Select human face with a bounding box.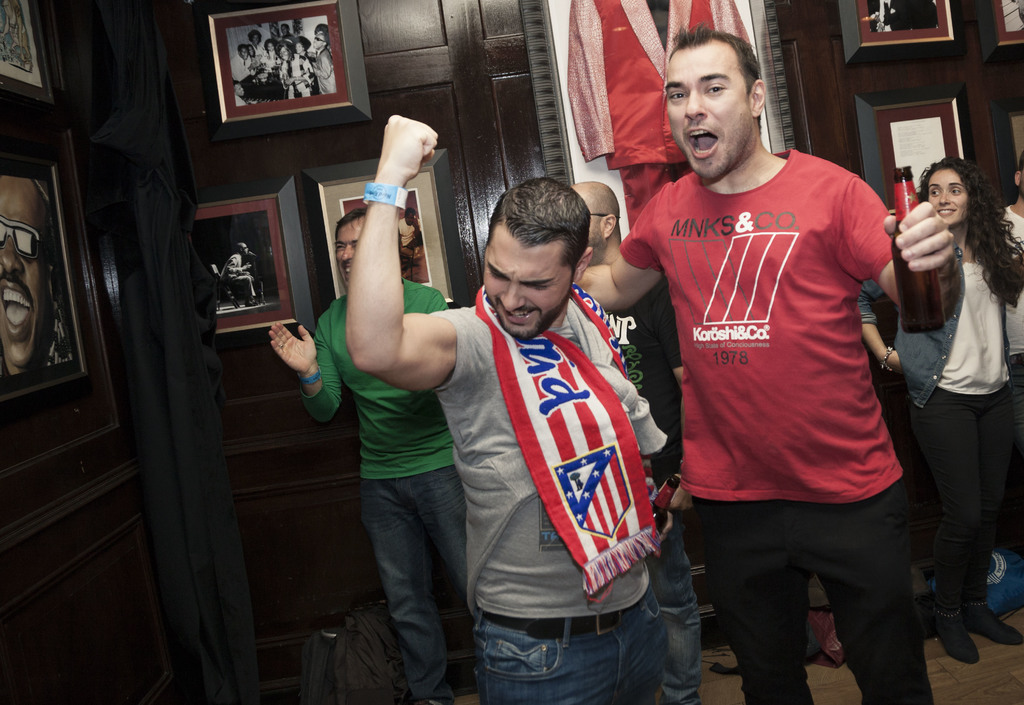
<region>486, 241, 566, 340</region>.
